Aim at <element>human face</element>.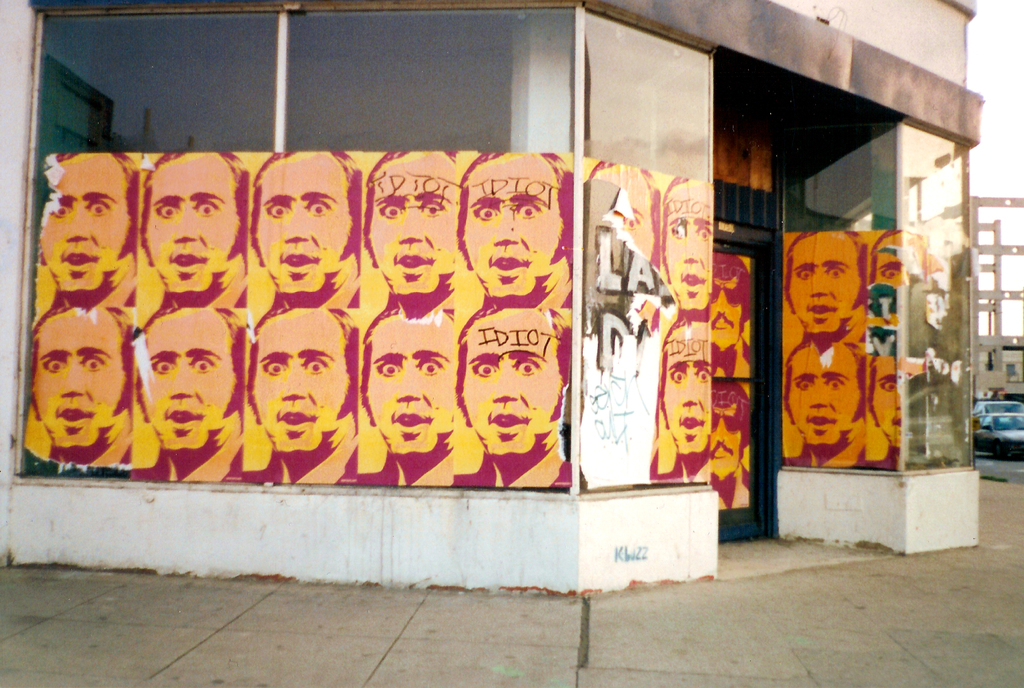
Aimed at BBox(458, 152, 559, 293).
